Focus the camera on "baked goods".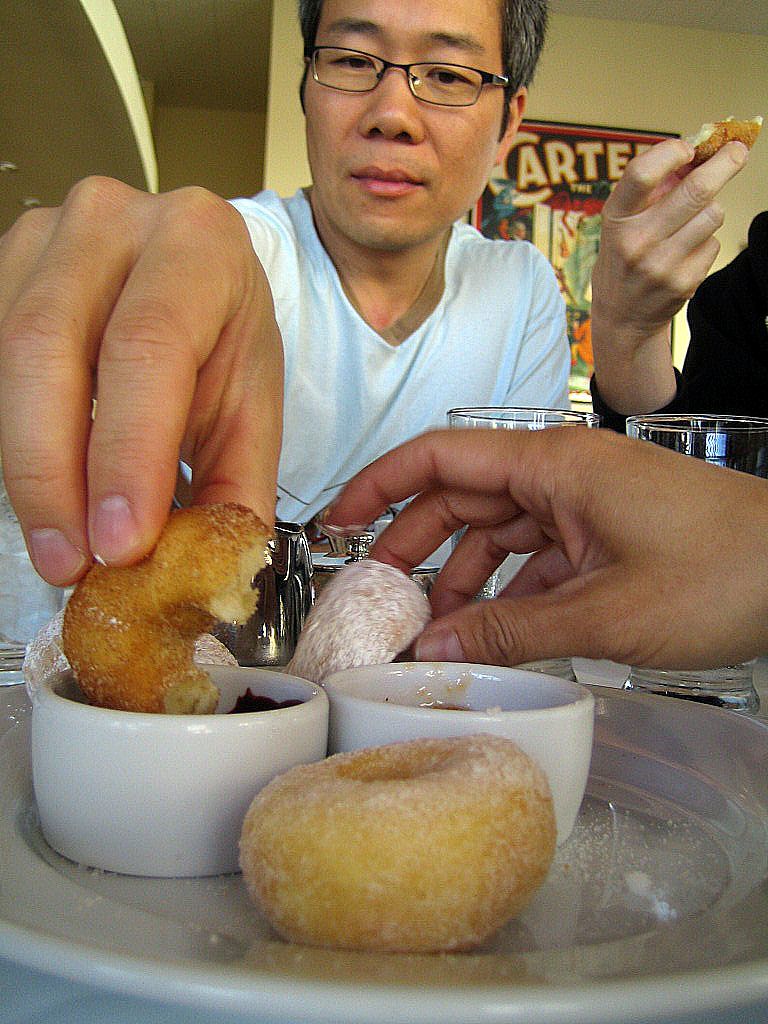
Focus region: x1=306 y1=553 x2=435 y2=677.
